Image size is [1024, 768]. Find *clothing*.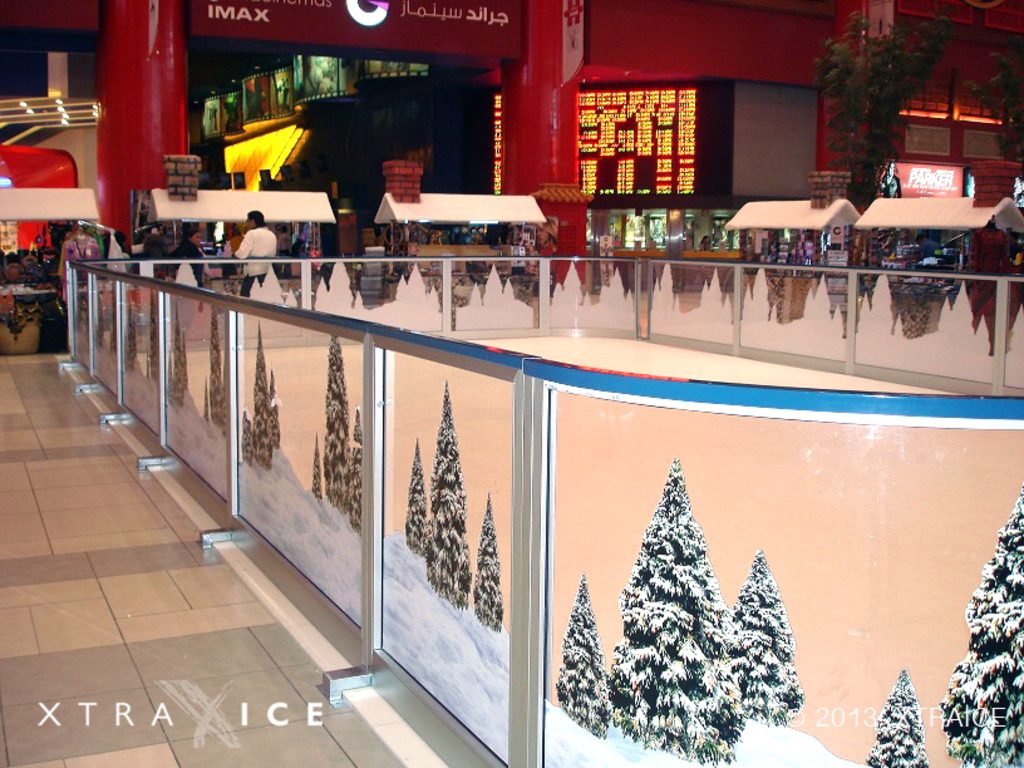
bbox(168, 238, 208, 284).
